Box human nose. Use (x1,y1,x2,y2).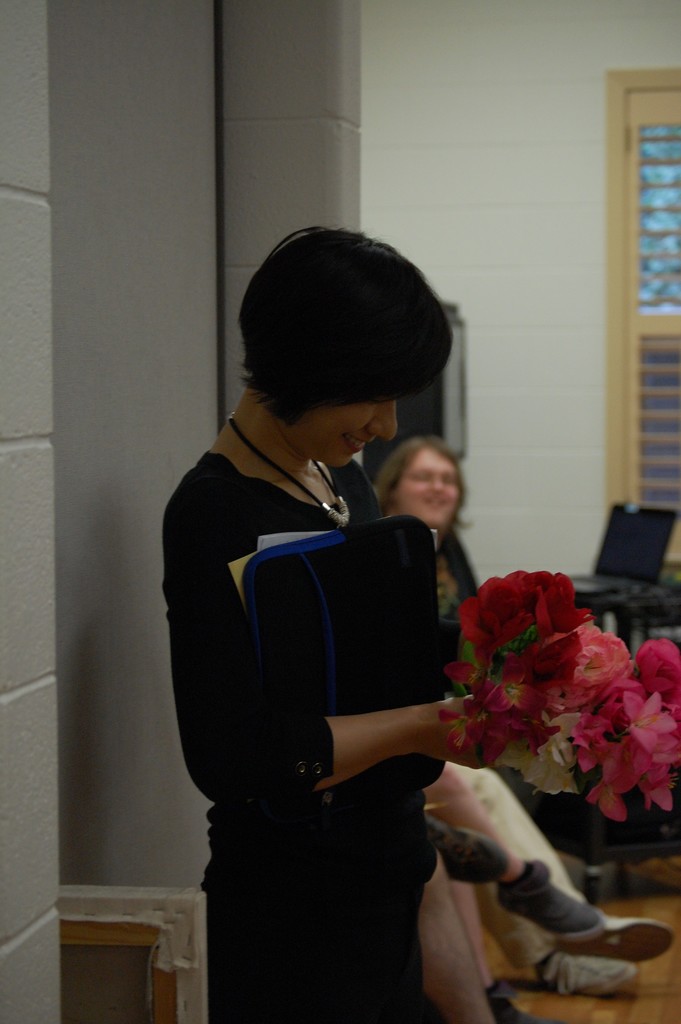
(363,399,405,436).
